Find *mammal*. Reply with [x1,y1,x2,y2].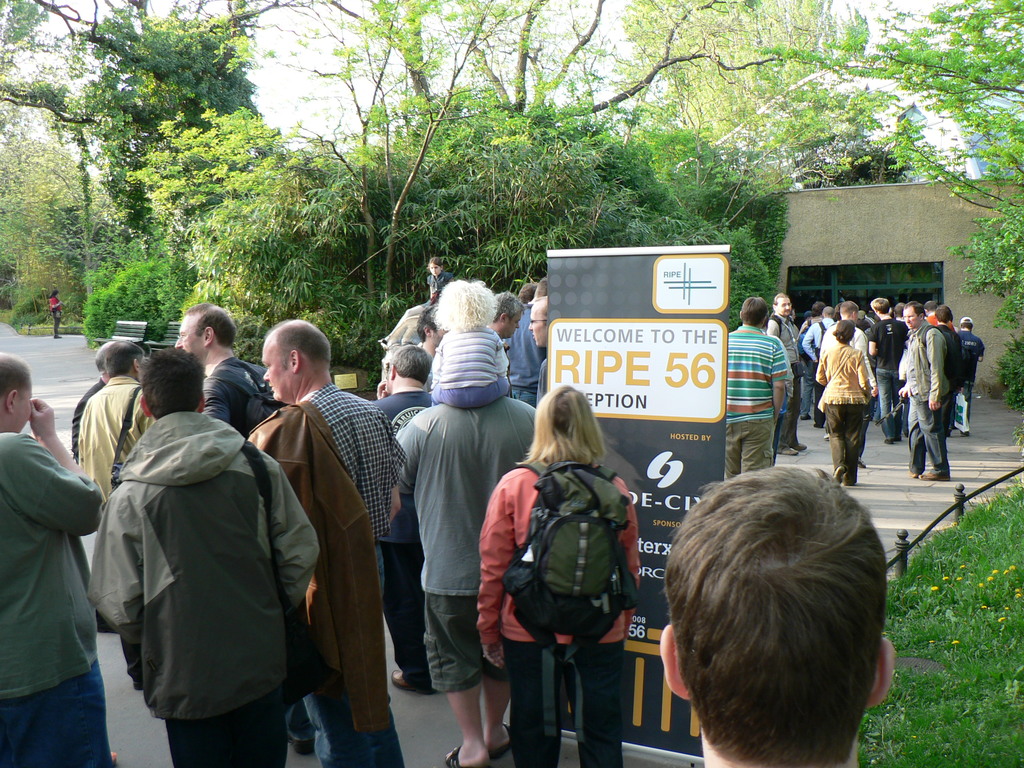
[47,291,61,337].
